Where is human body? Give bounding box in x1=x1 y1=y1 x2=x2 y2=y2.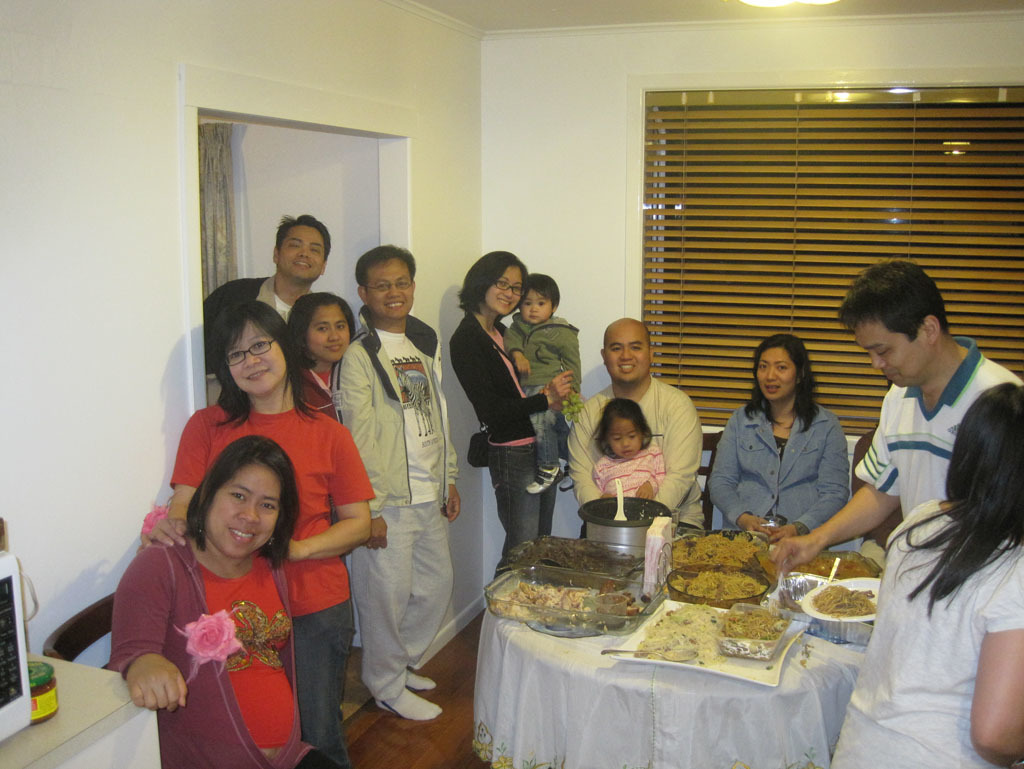
x1=501 y1=313 x2=590 y2=509.
